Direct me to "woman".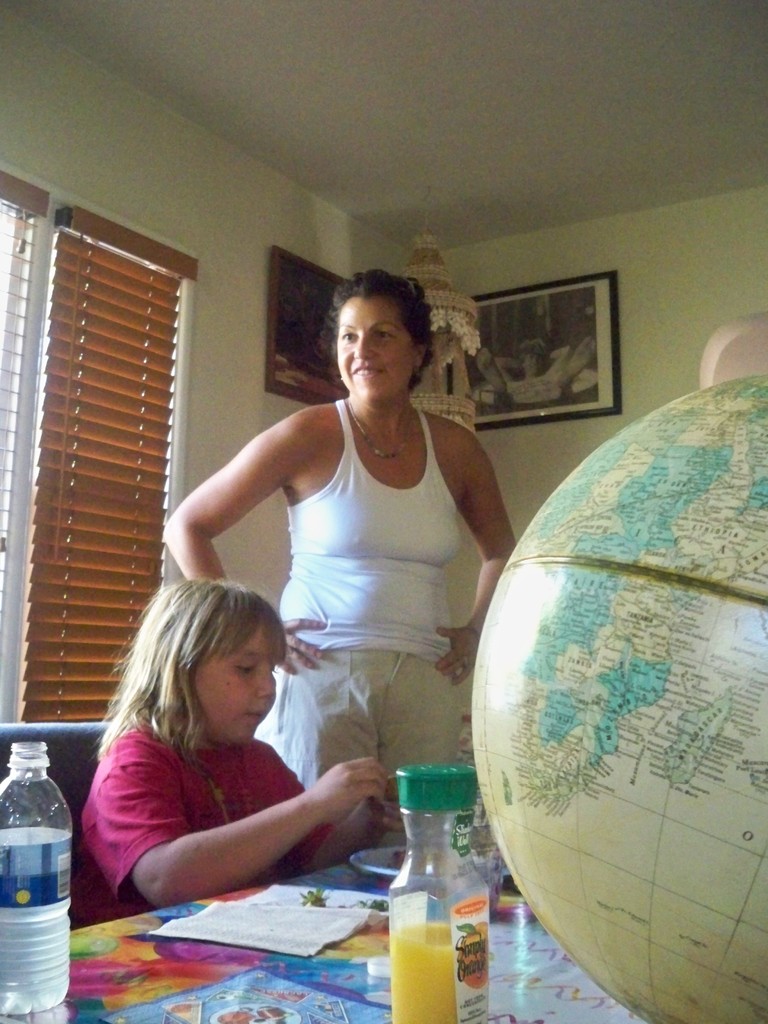
Direction: l=203, t=275, r=509, b=822.
